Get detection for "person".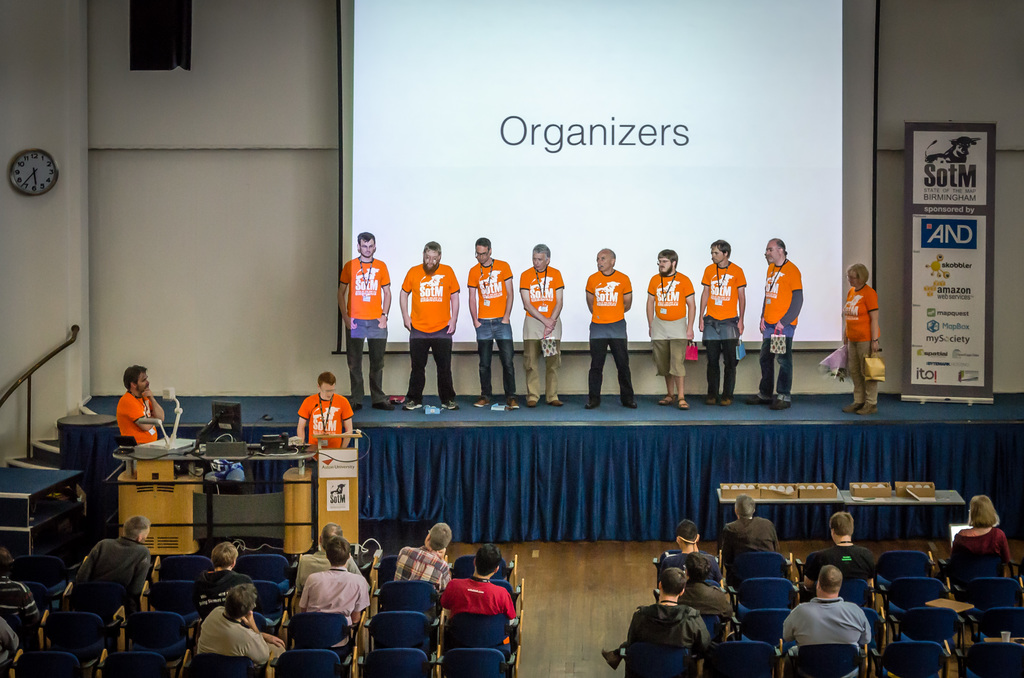
Detection: (left=646, top=250, right=695, bottom=410).
